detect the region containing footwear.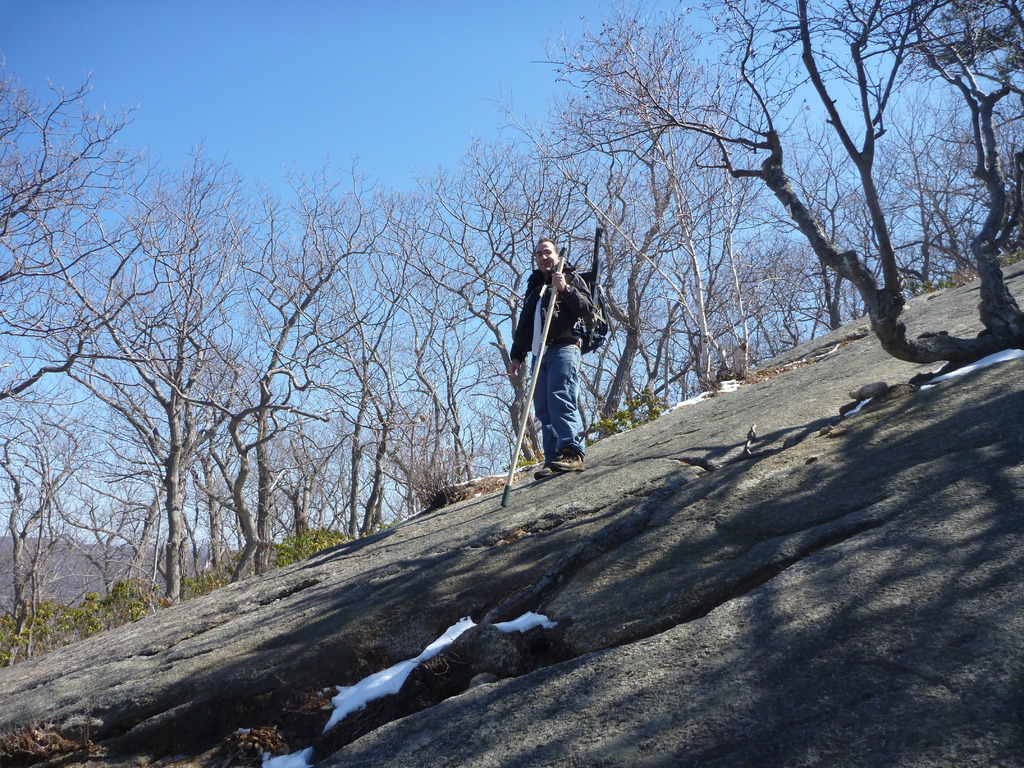
(left=552, top=450, right=588, bottom=472).
